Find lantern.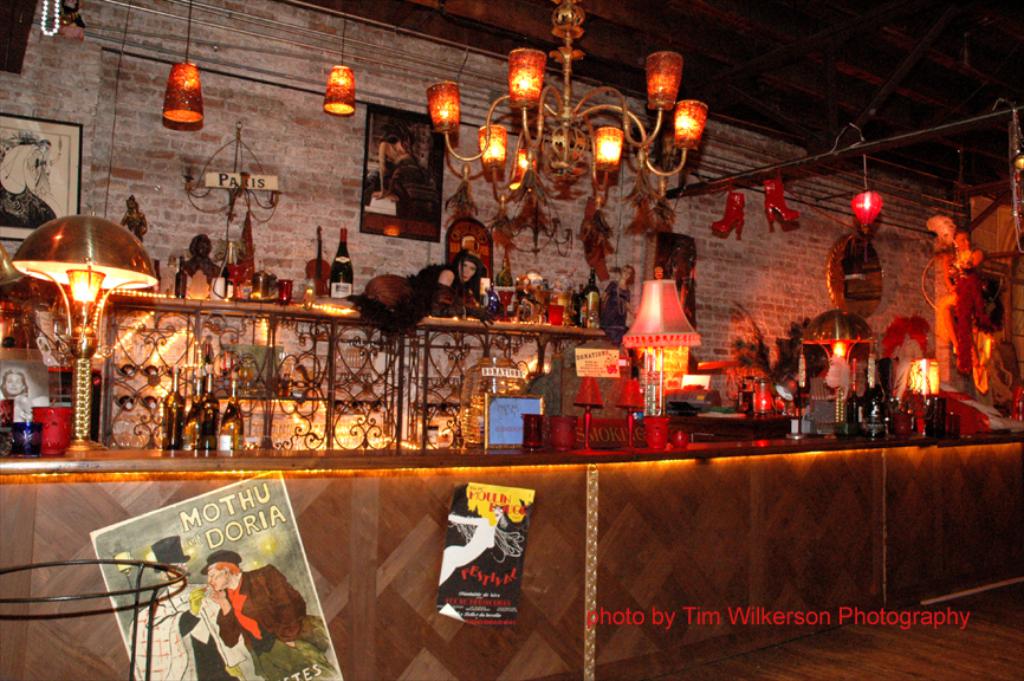
left=424, top=84, right=459, bottom=131.
